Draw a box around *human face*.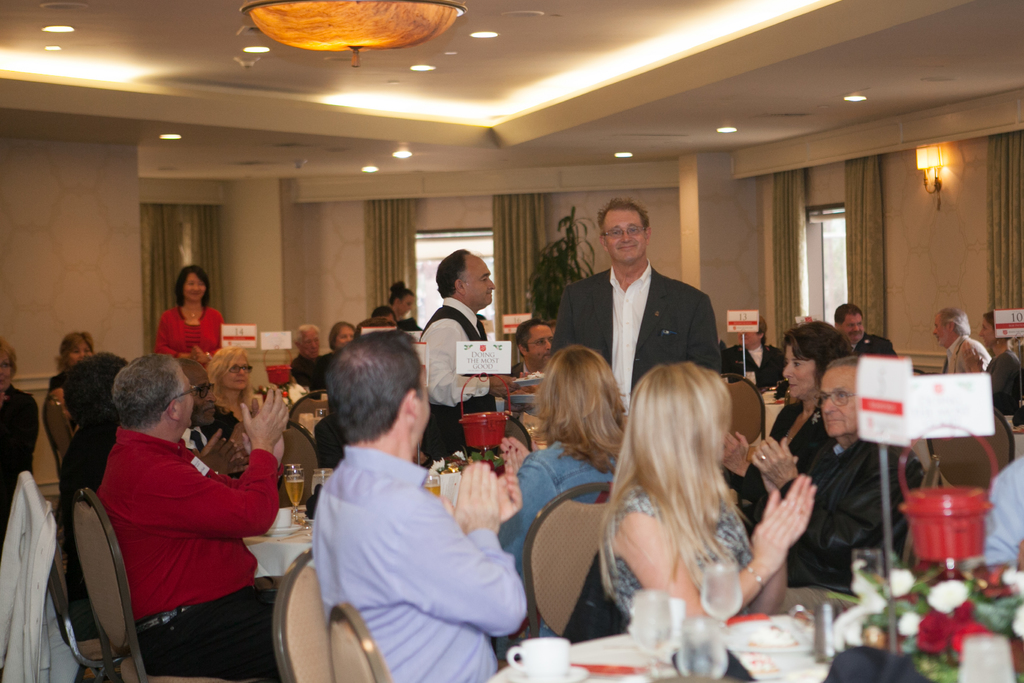
(x1=220, y1=354, x2=252, y2=392).
